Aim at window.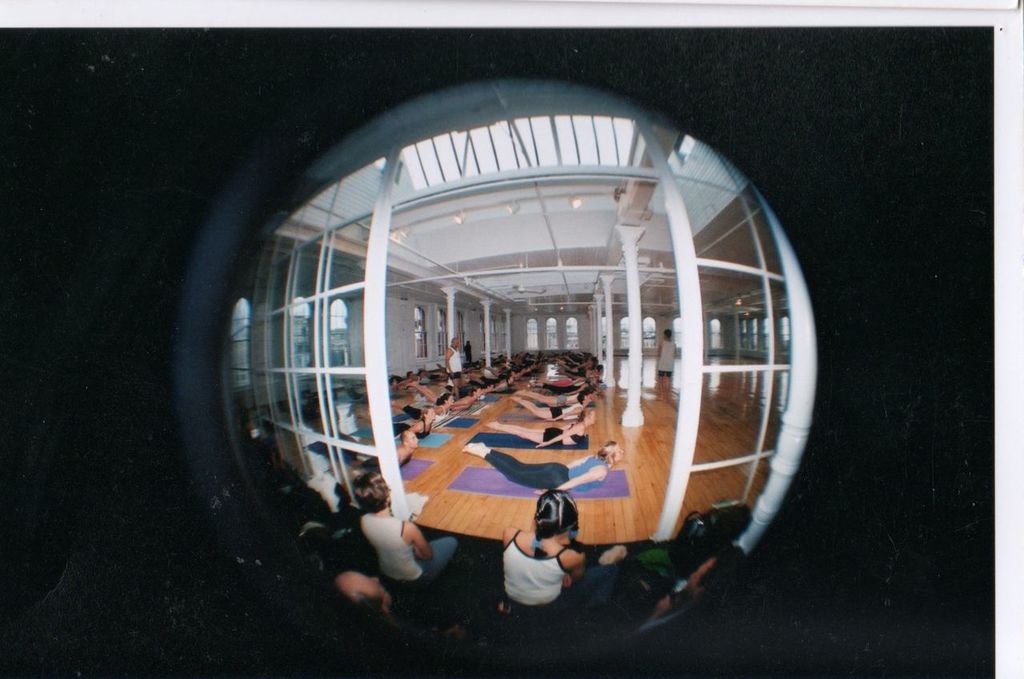
Aimed at x1=524 y1=316 x2=579 y2=347.
